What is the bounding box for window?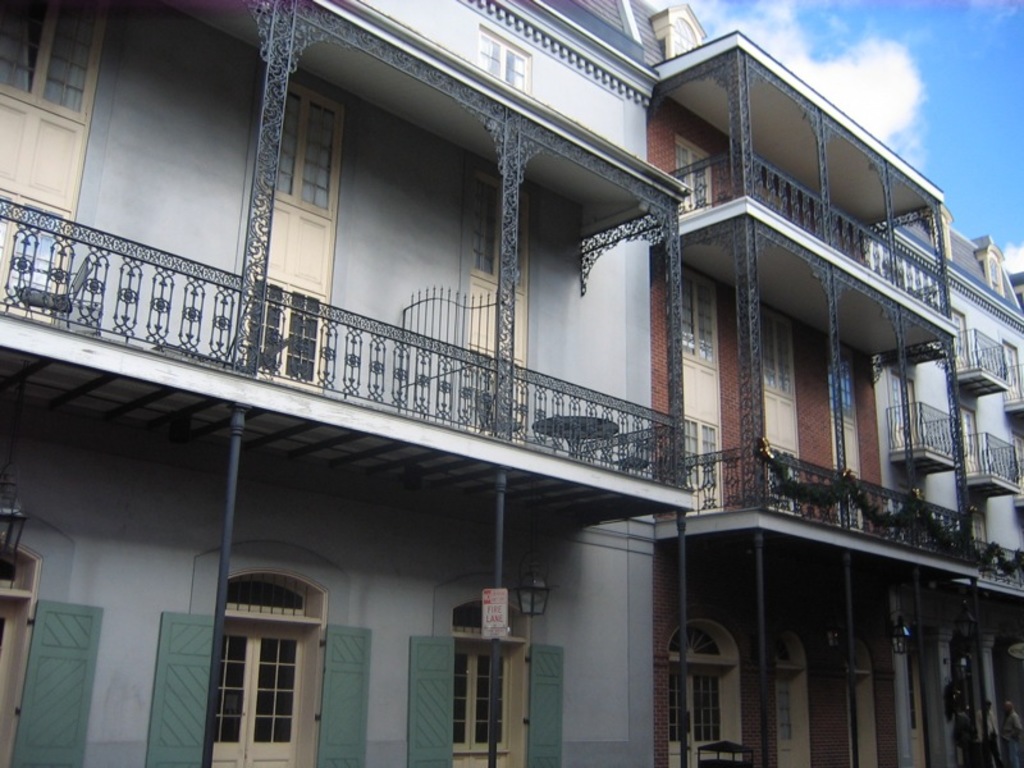
x1=476 y1=26 x2=532 y2=96.
